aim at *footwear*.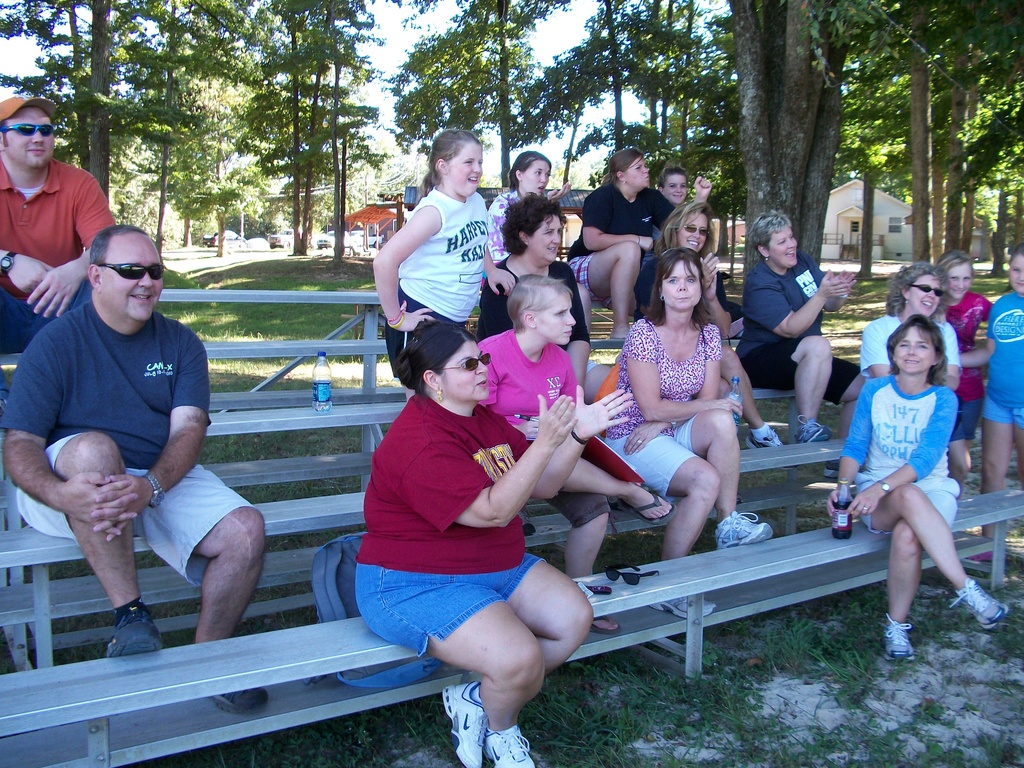
Aimed at left=796, top=413, right=836, bottom=444.
